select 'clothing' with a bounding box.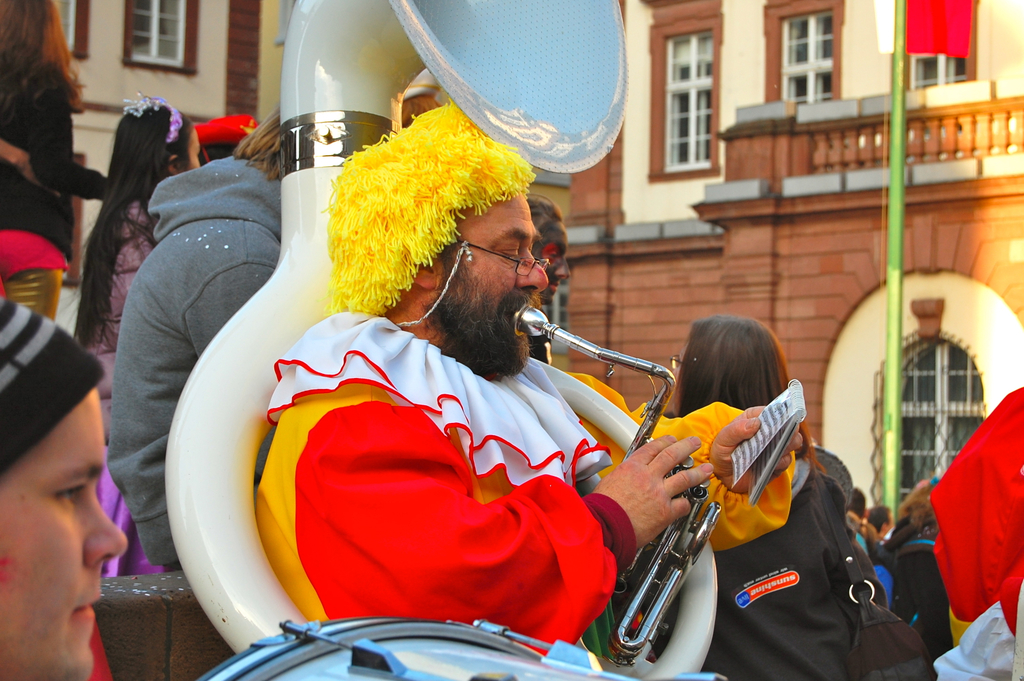
<bbox>222, 294, 643, 661</bbox>.
